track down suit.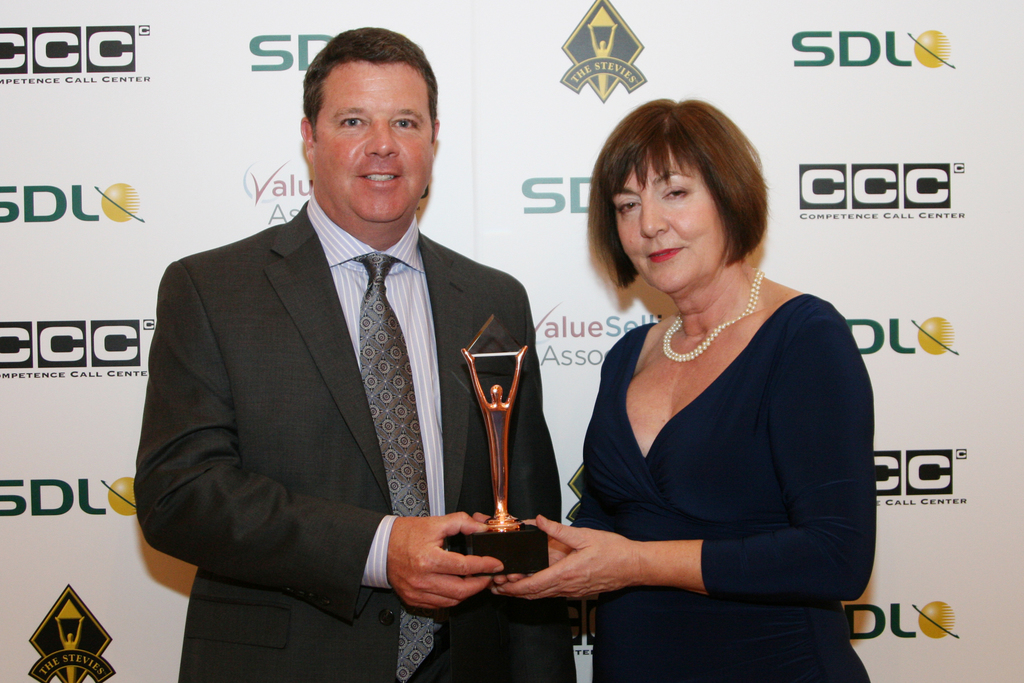
Tracked to Rect(132, 189, 579, 682).
